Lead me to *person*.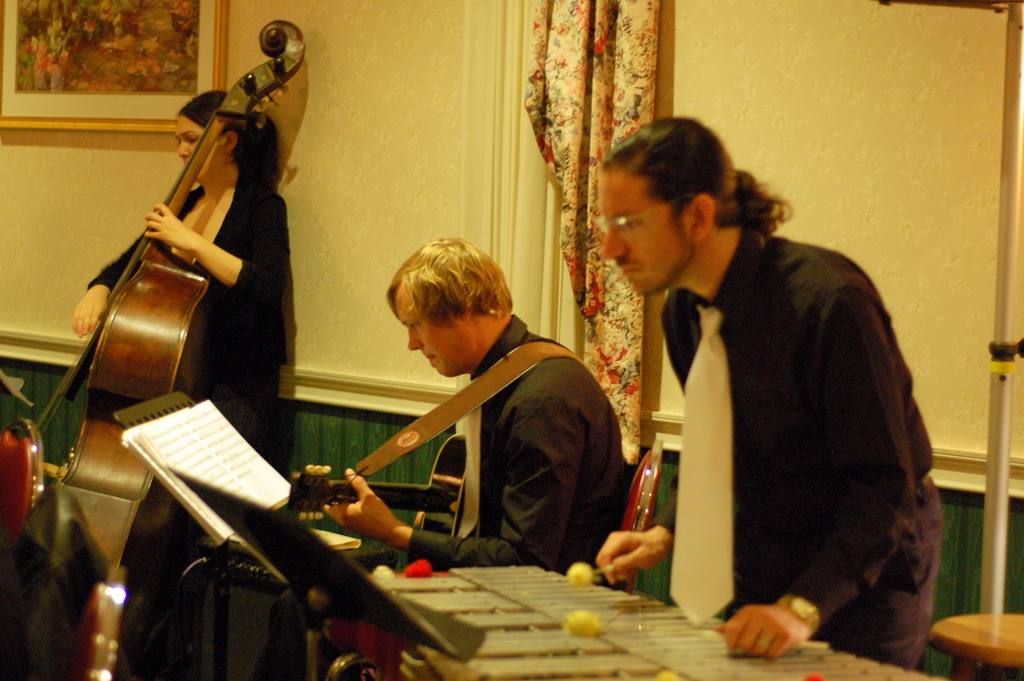
Lead to box(589, 105, 940, 677).
